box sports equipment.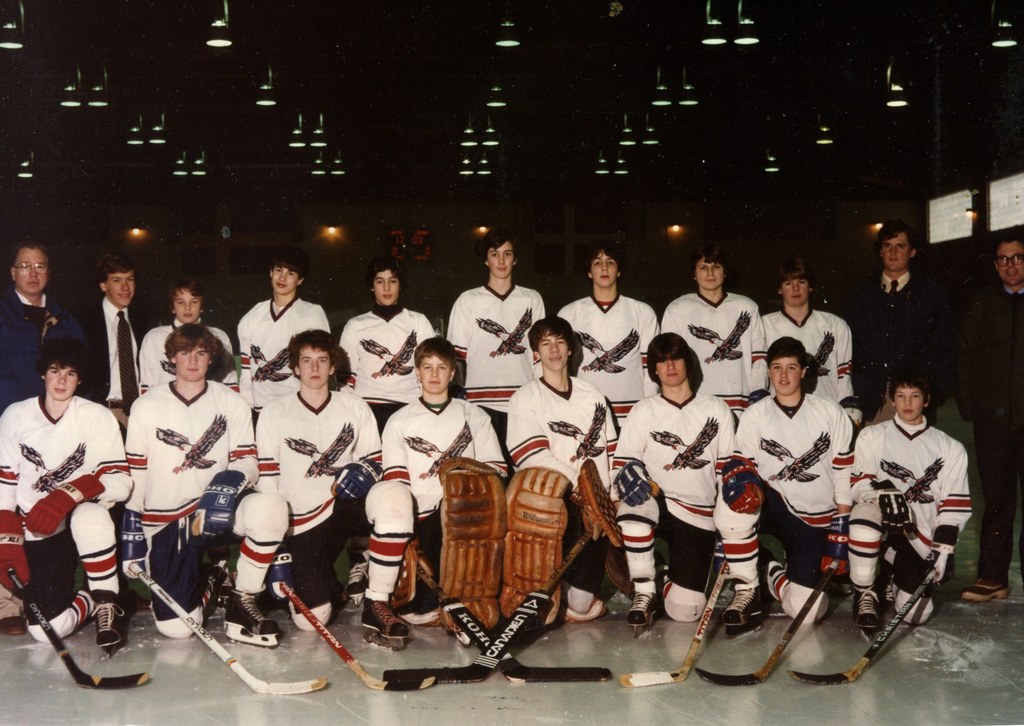
bbox(499, 468, 571, 626).
